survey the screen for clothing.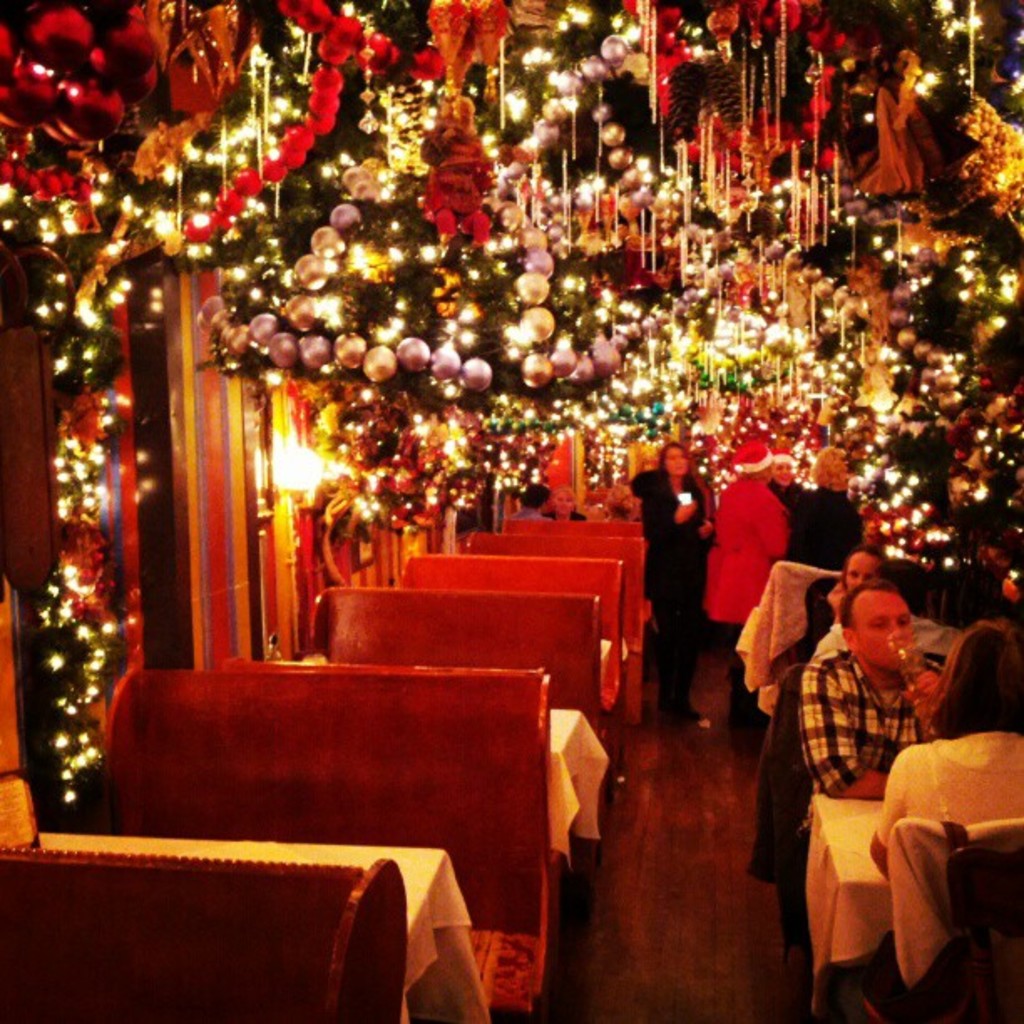
Survey found: detection(778, 582, 867, 699).
